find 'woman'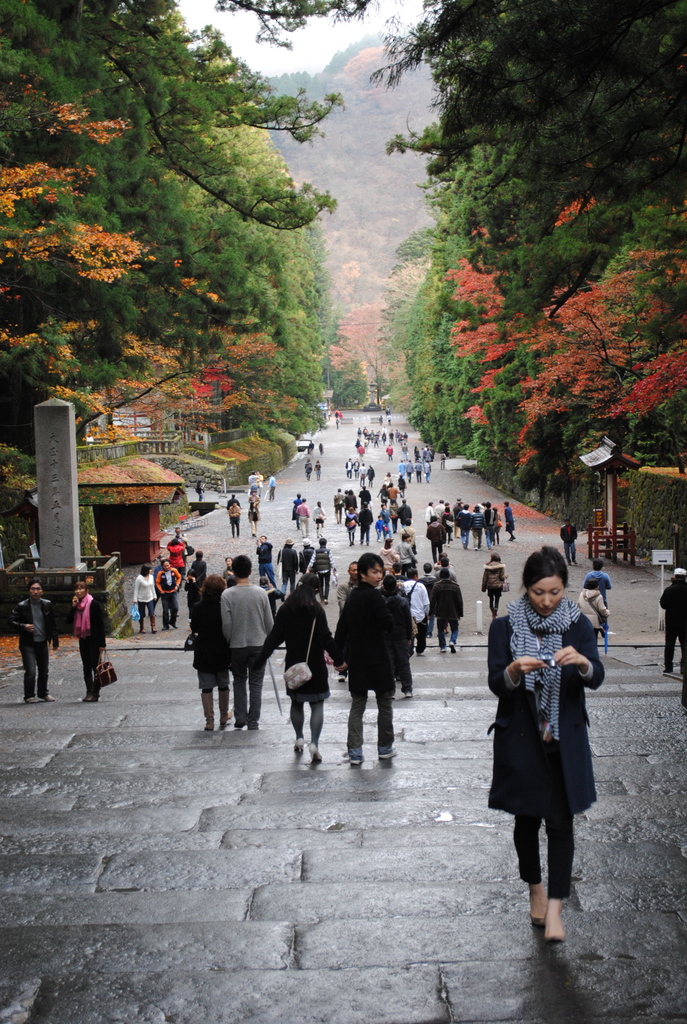
[x1=223, y1=557, x2=231, y2=570]
